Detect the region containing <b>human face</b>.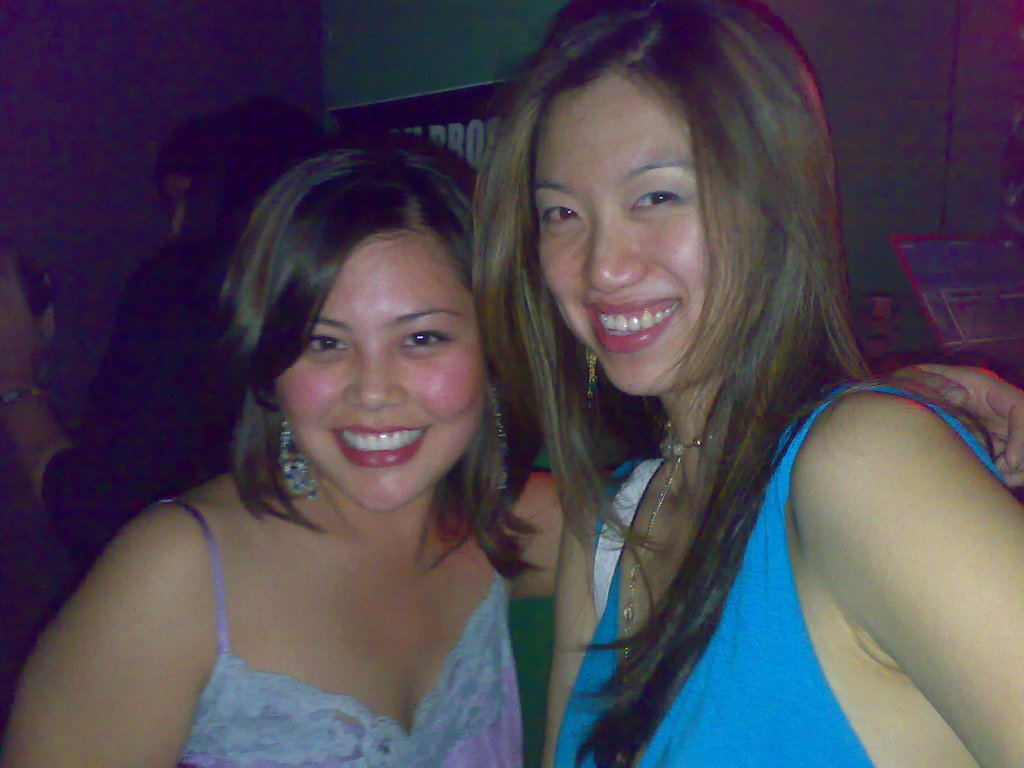
(274,237,492,509).
